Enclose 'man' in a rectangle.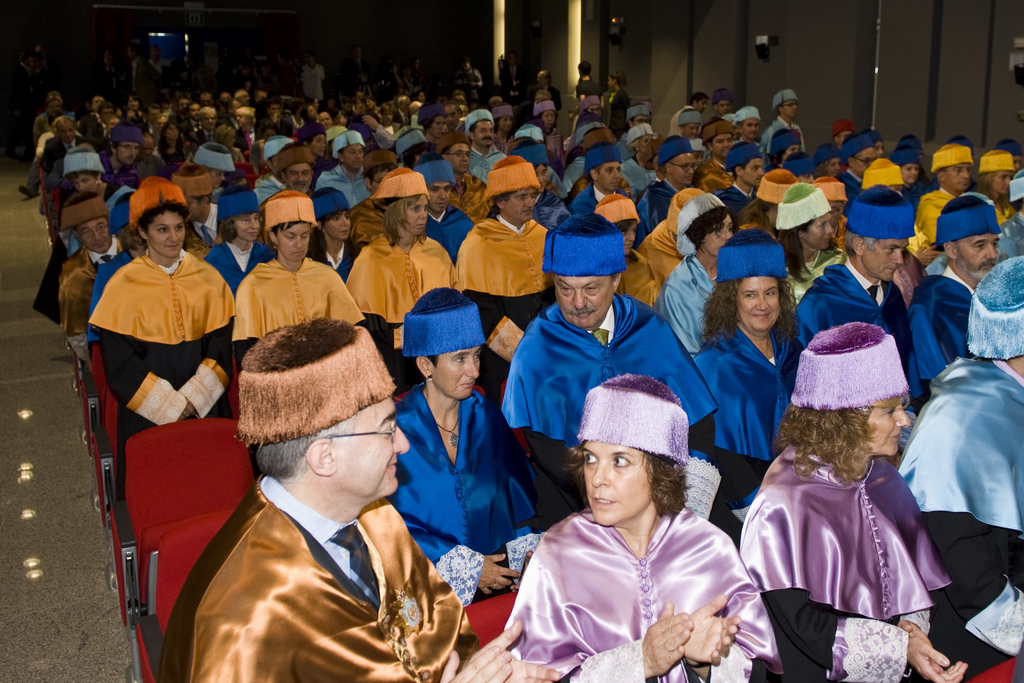
(438, 135, 485, 227).
